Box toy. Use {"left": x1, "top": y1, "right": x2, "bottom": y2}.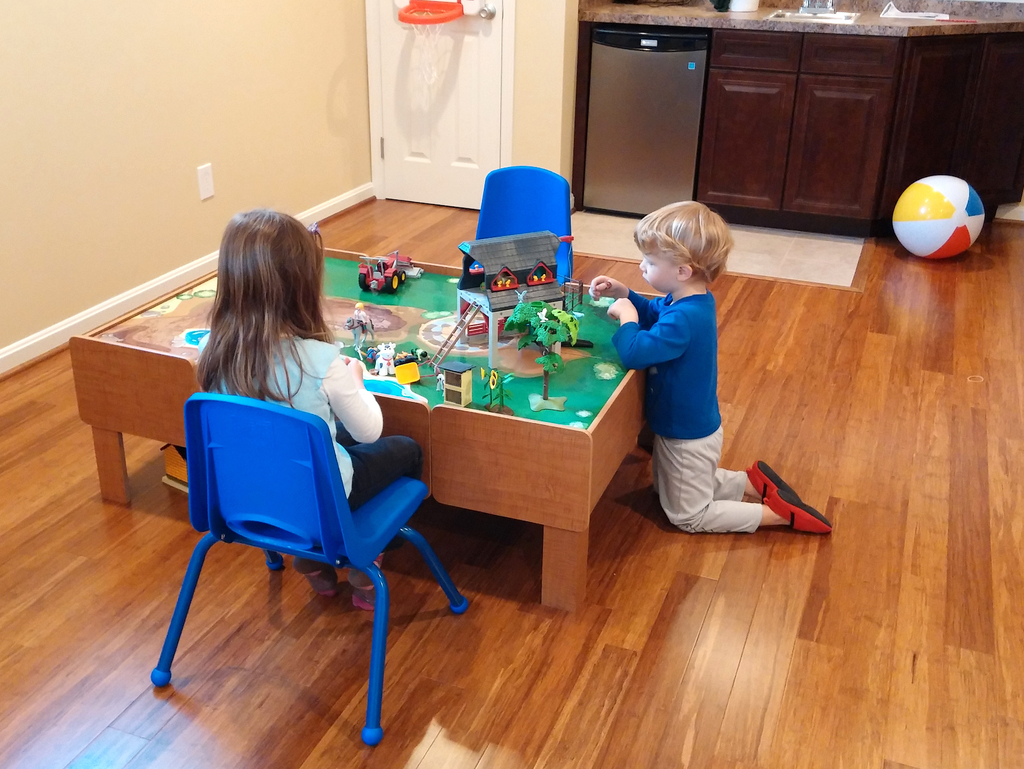
{"left": 431, "top": 229, "right": 577, "bottom": 372}.
